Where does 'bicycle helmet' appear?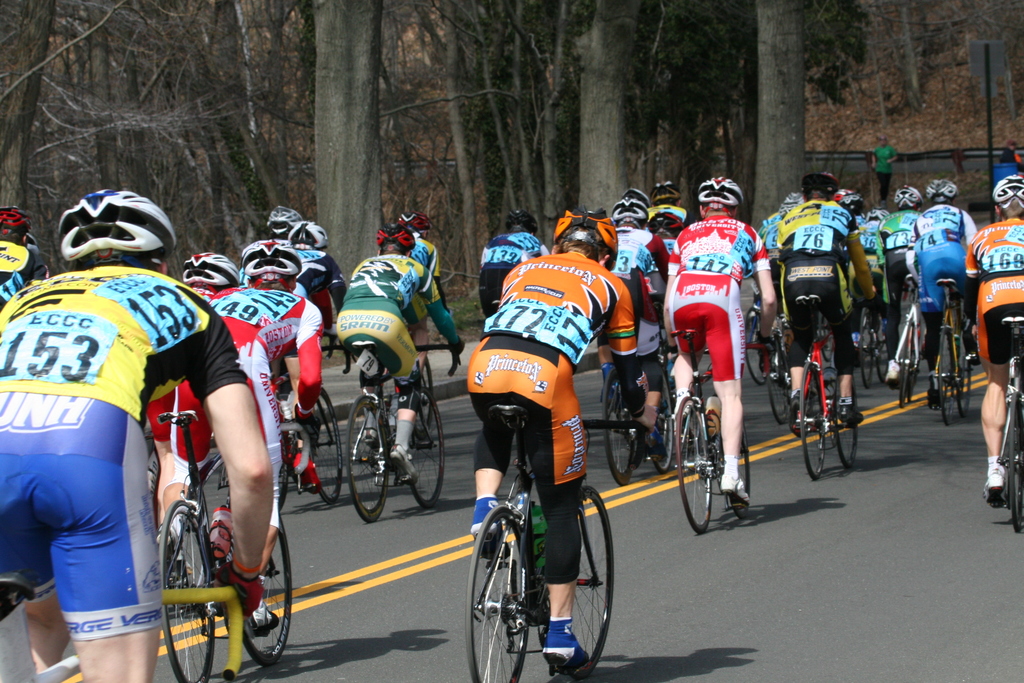
Appears at box=[0, 209, 31, 243].
